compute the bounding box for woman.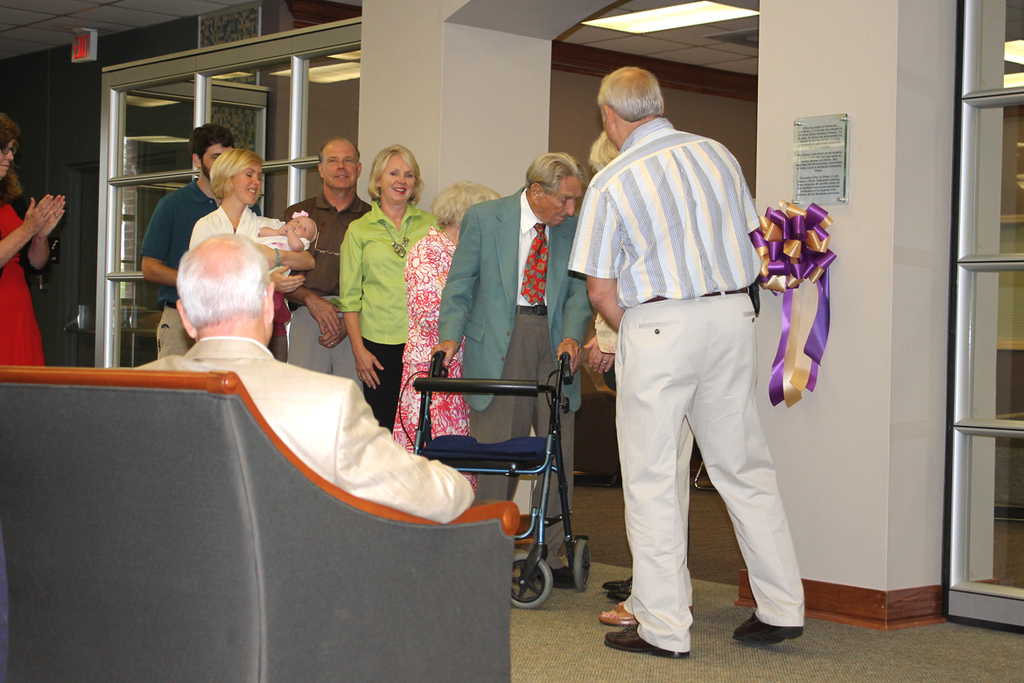
(186,149,317,363).
